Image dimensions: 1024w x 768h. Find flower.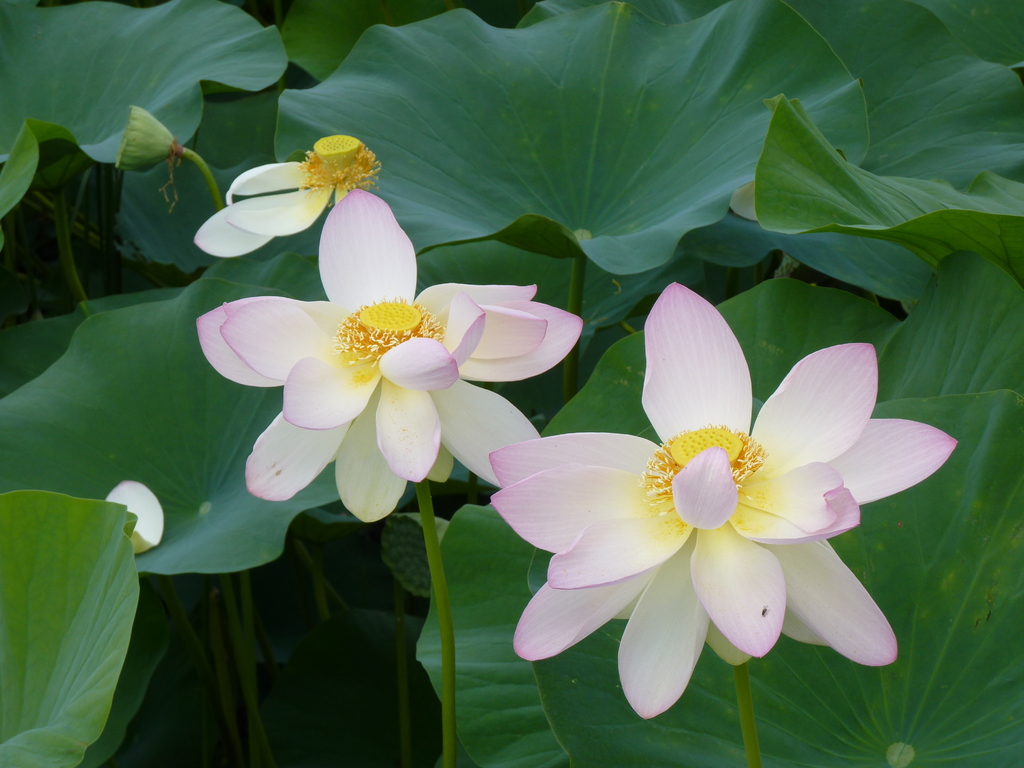
<region>189, 132, 388, 265</region>.
